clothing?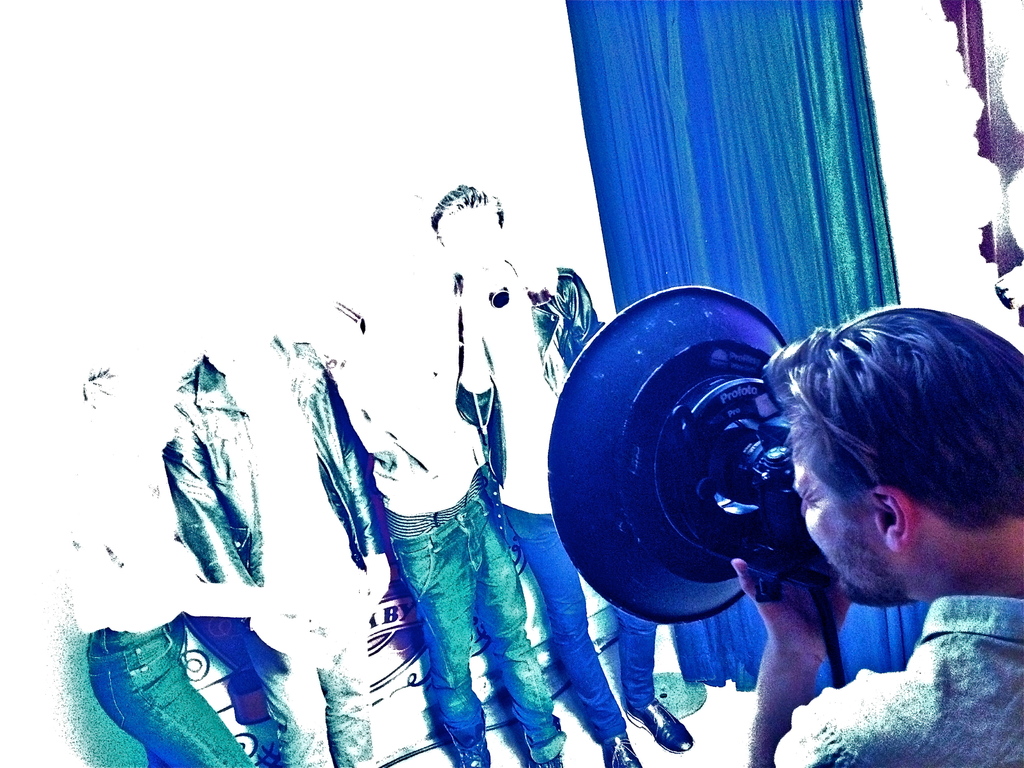
(451,262,660,742)
